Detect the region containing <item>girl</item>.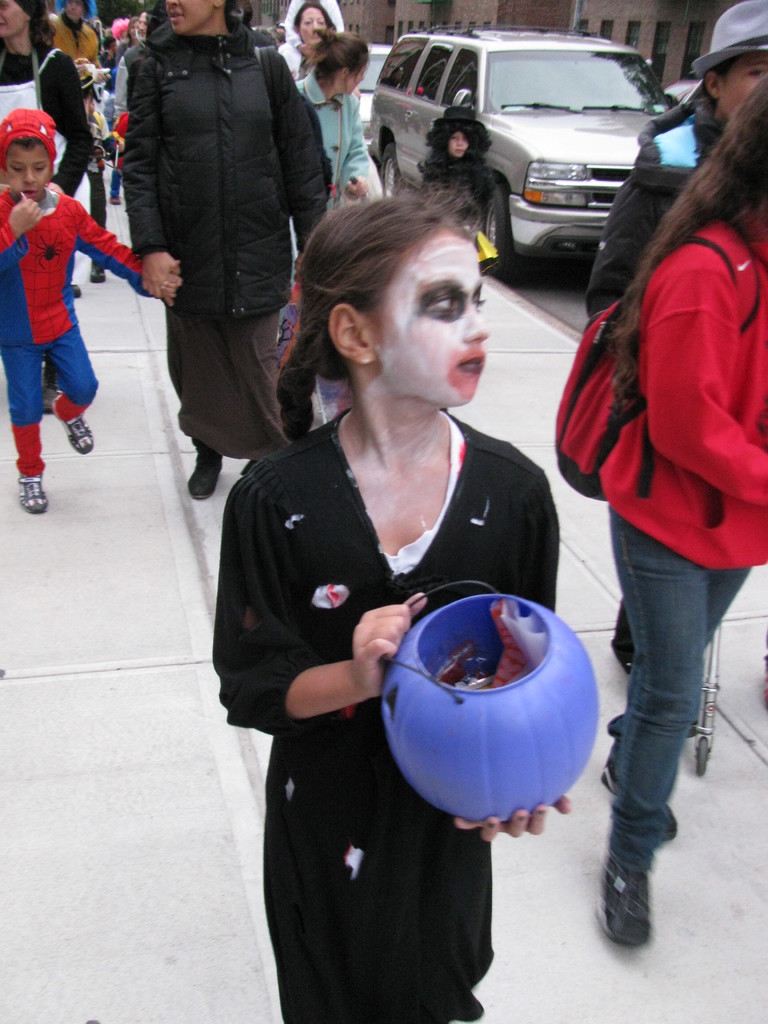
214, 178, 573, 1023.
